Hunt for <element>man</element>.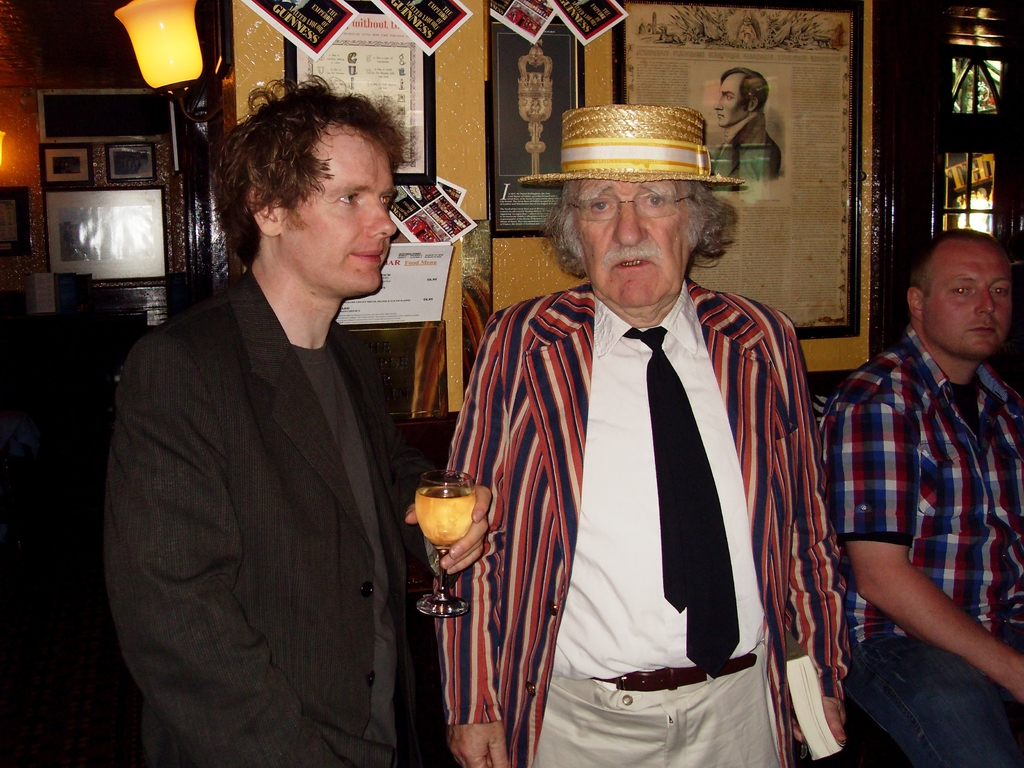
Hunted down at (709,68,784,192).
